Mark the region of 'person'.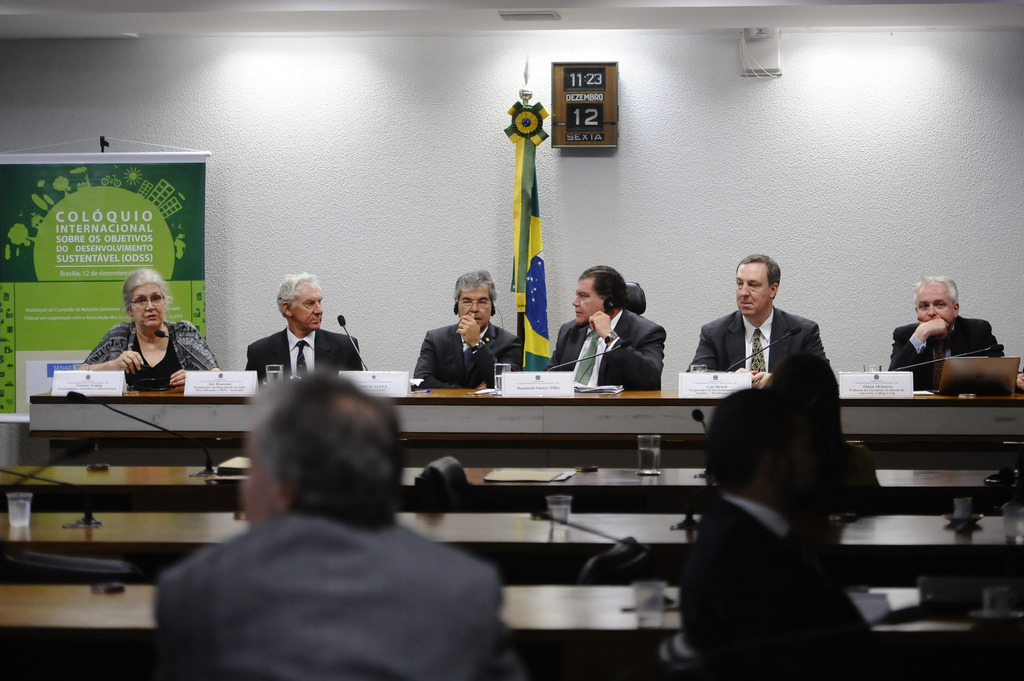
Region: (x1=147, y1=376, x2=503, y2=680).
